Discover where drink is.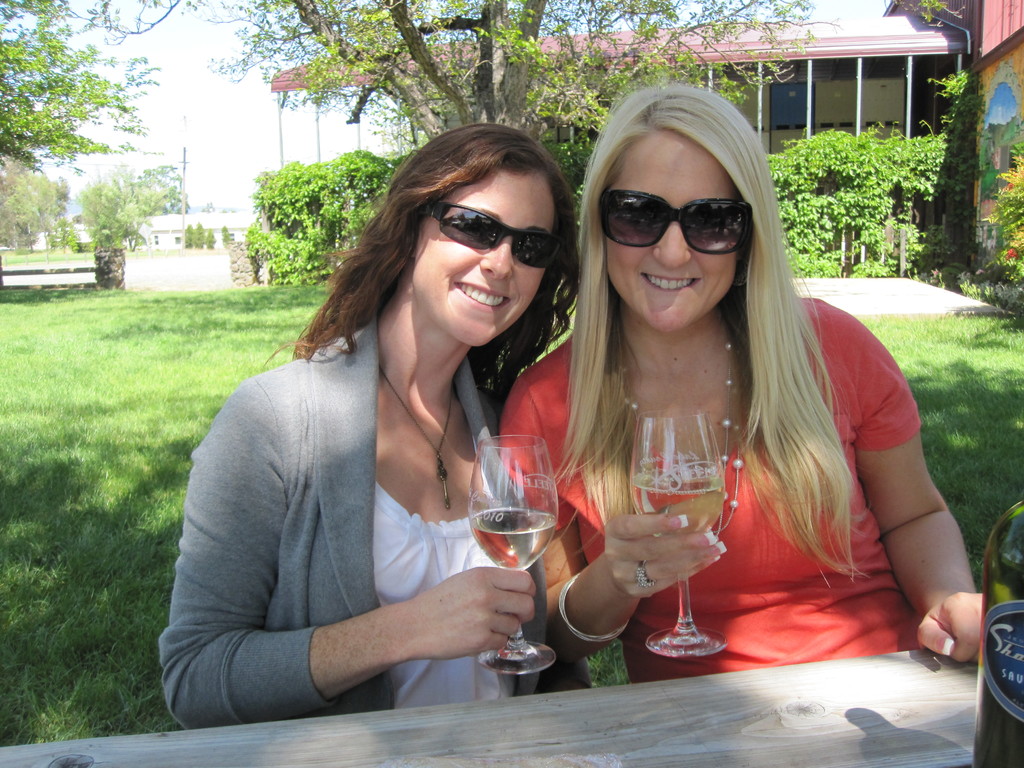
Discovered at <bbox>468, 507, 557, 570</bbox>.
